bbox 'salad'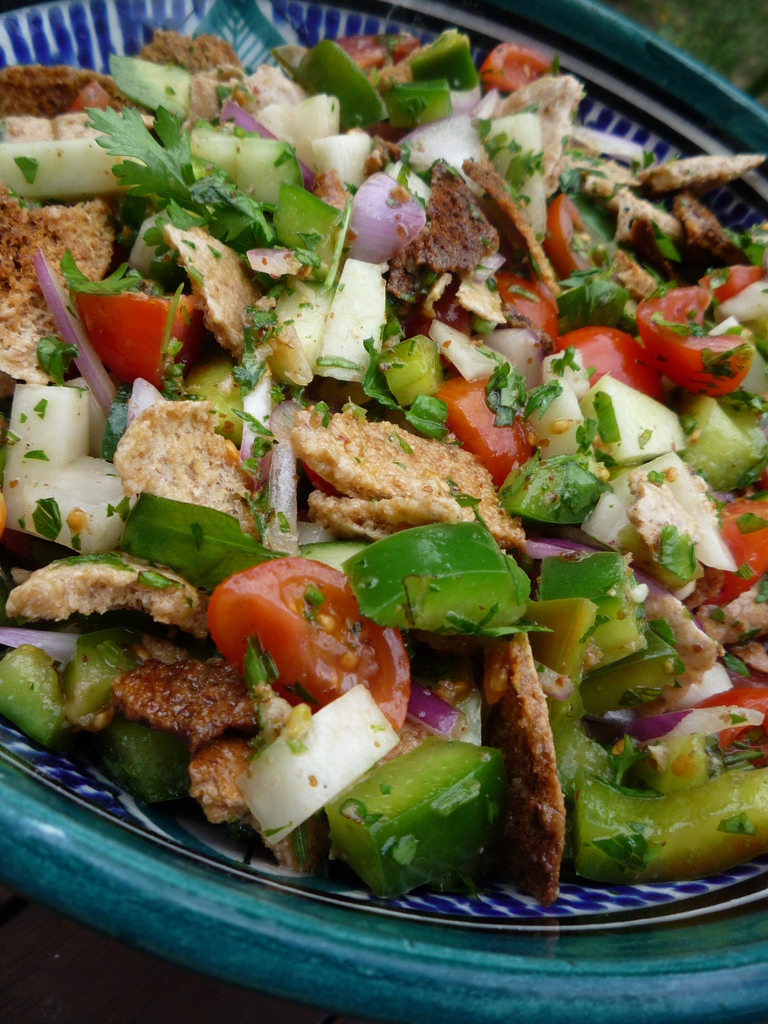
1,22,767,904
